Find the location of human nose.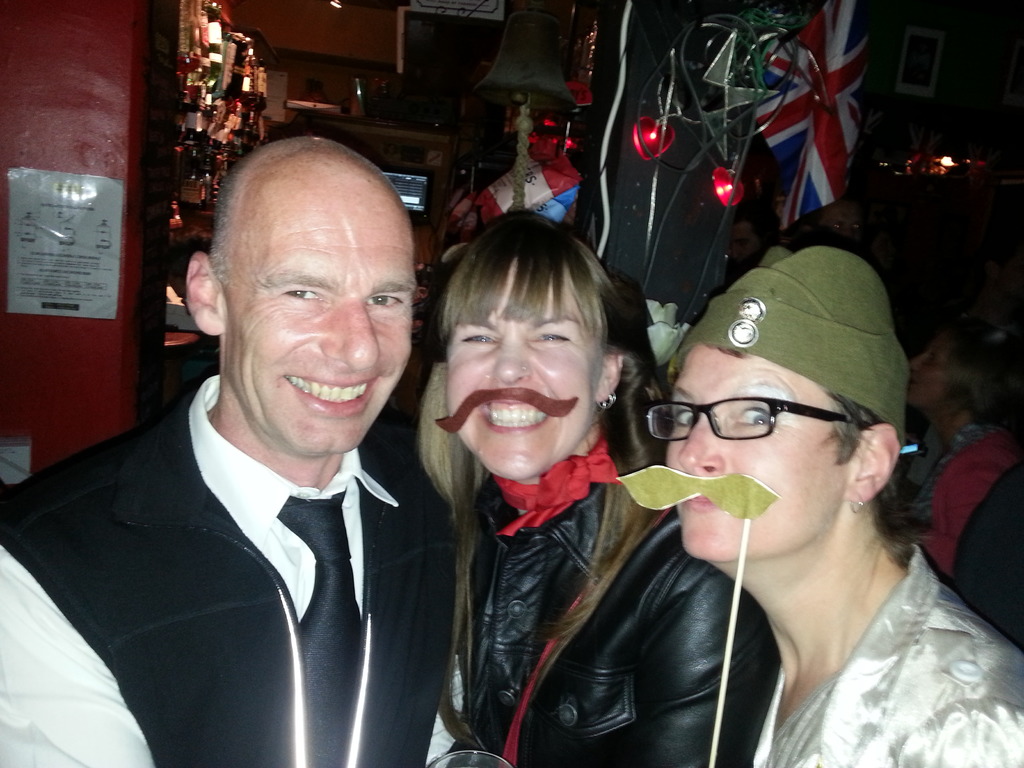
Location: [x1=492, y1=332, x2=529, y2=381].
